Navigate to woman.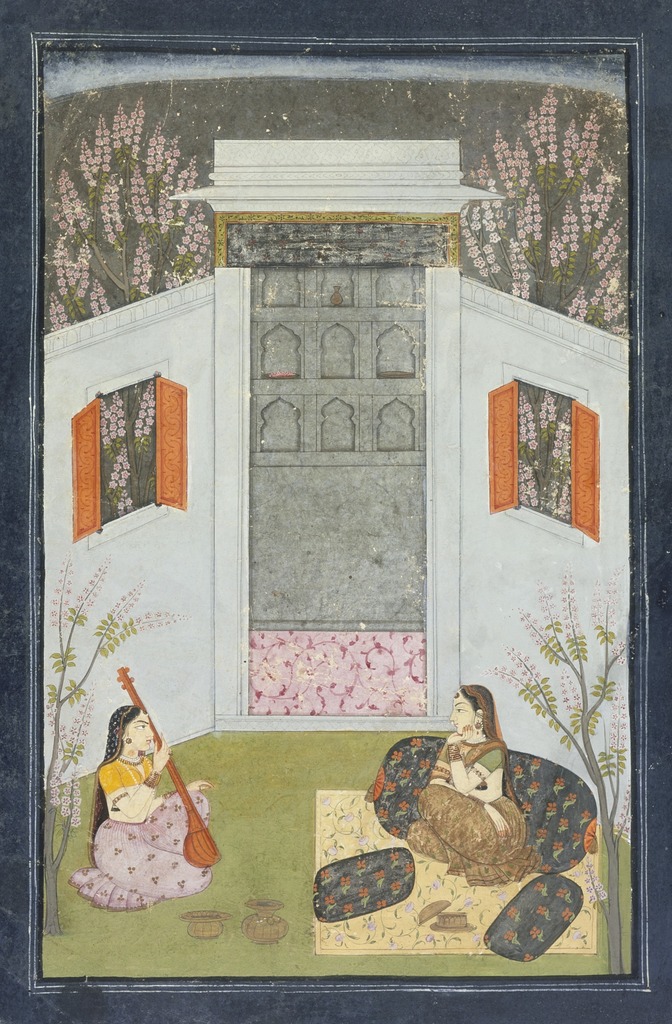
Navigation target: pyautogui.locateOnScreen(70, 701, 221, 909).
